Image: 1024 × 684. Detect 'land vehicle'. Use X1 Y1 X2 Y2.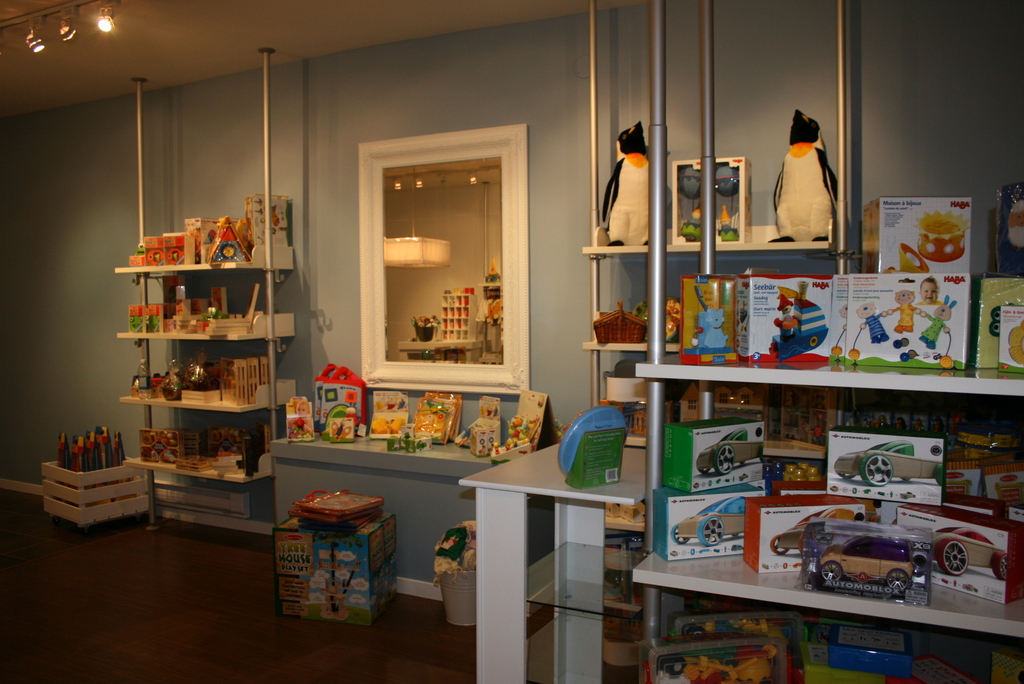
813 533 918 592.
